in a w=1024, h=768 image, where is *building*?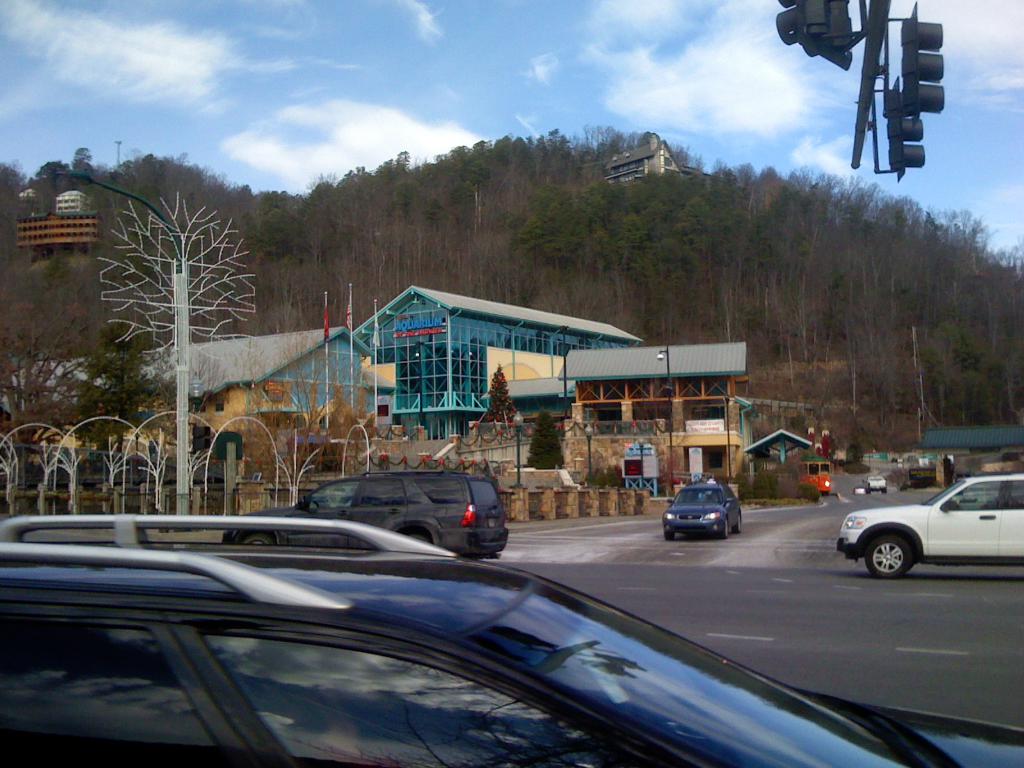
rect(15, 189, 100, 265).
